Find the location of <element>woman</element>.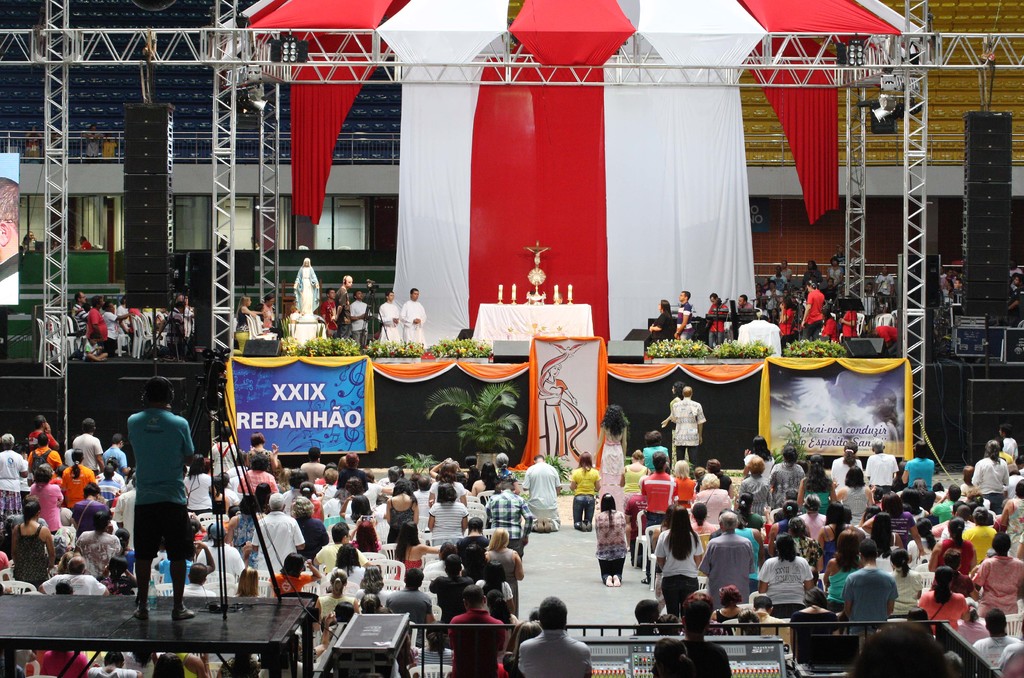
Location: rect(75, 510, 119, 581).
